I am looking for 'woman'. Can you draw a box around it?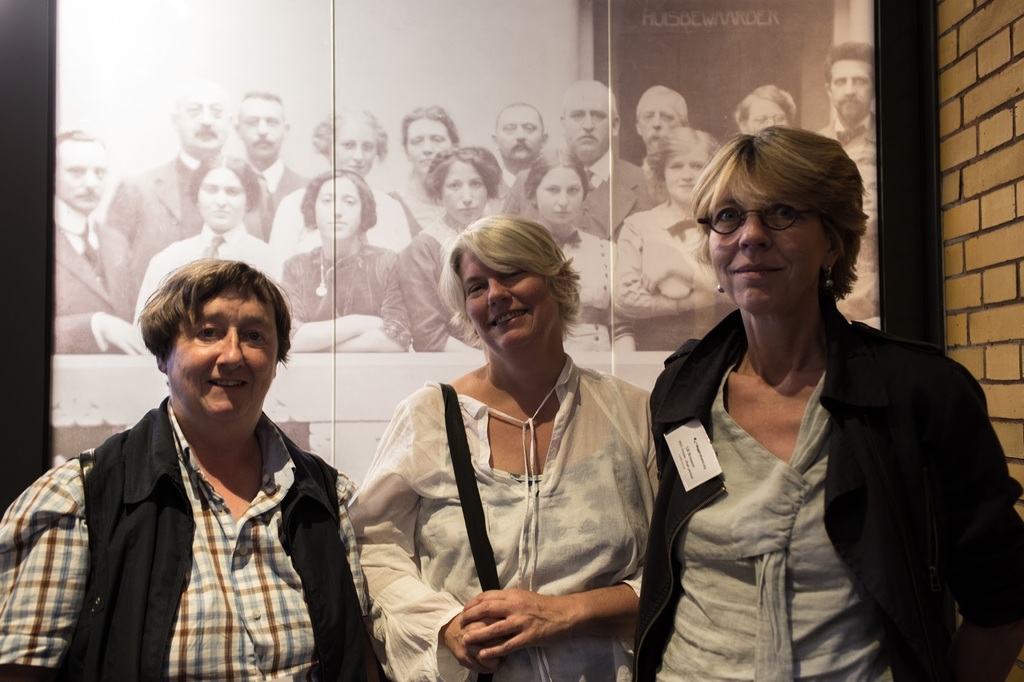
Sure, the bounding box is (367,201,660,675).
